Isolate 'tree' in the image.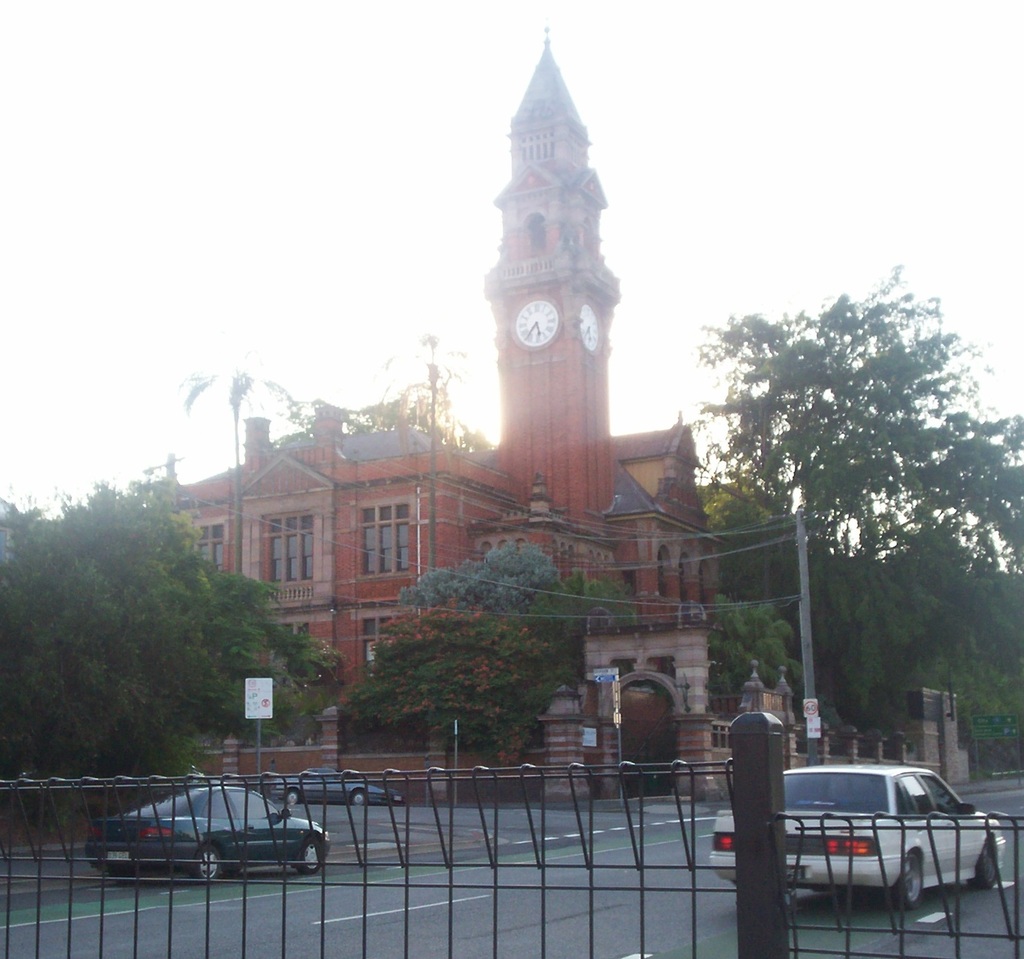
Isolated region: 343, 354, 479, 460.
